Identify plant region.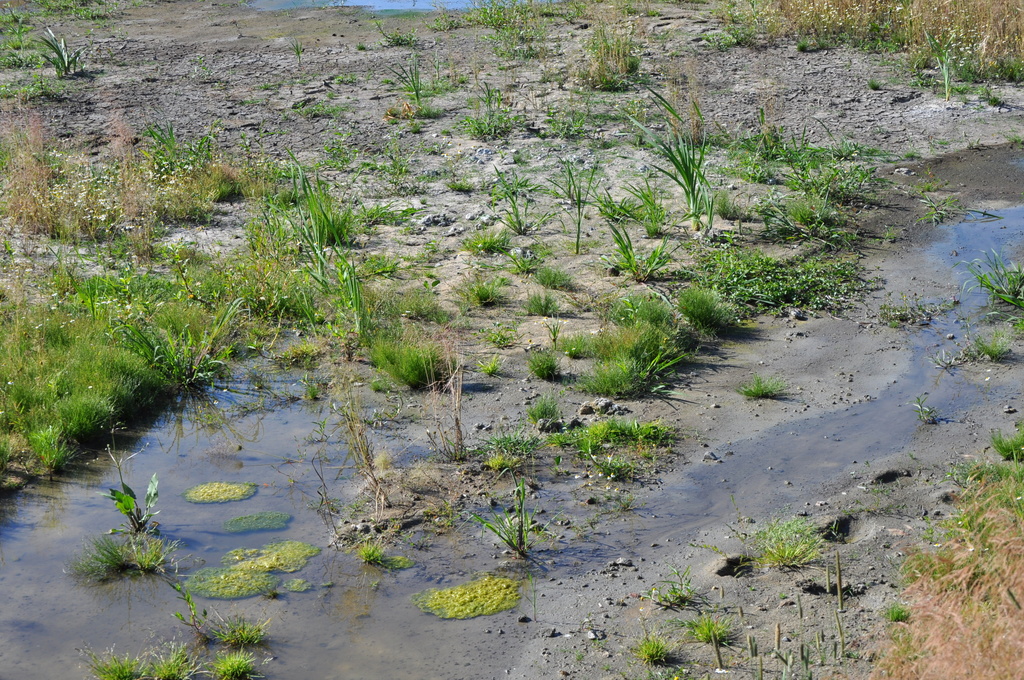
Region: (464, 472, 559, 557).
